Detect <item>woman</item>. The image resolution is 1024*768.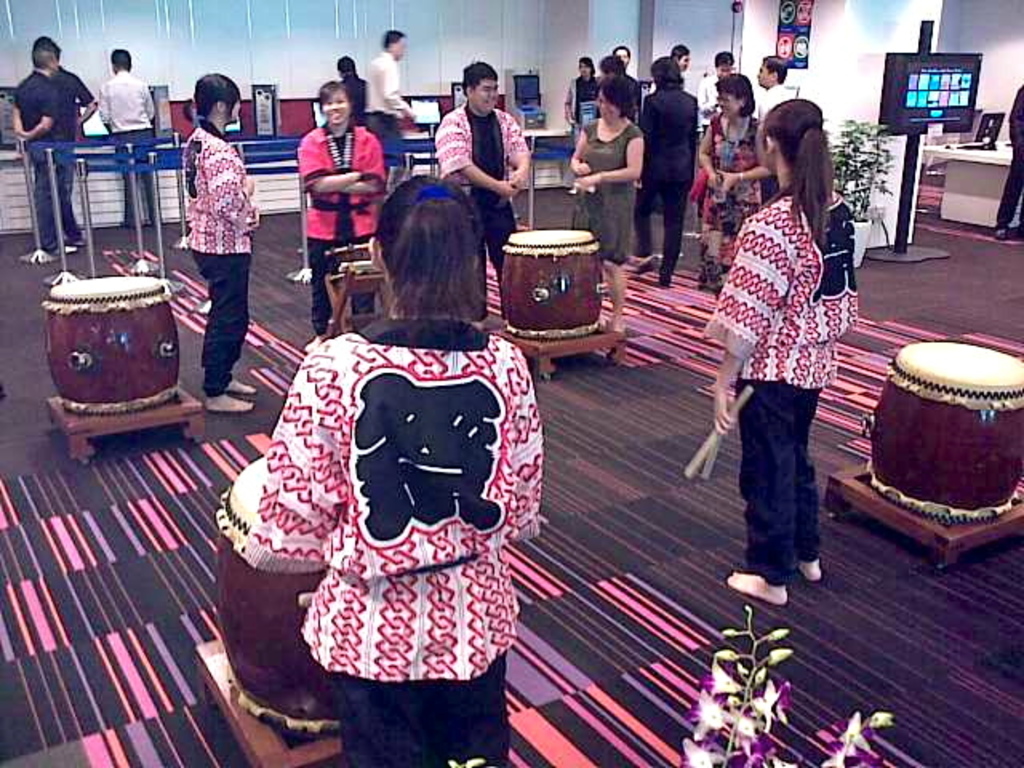
(701,86,869,624).
